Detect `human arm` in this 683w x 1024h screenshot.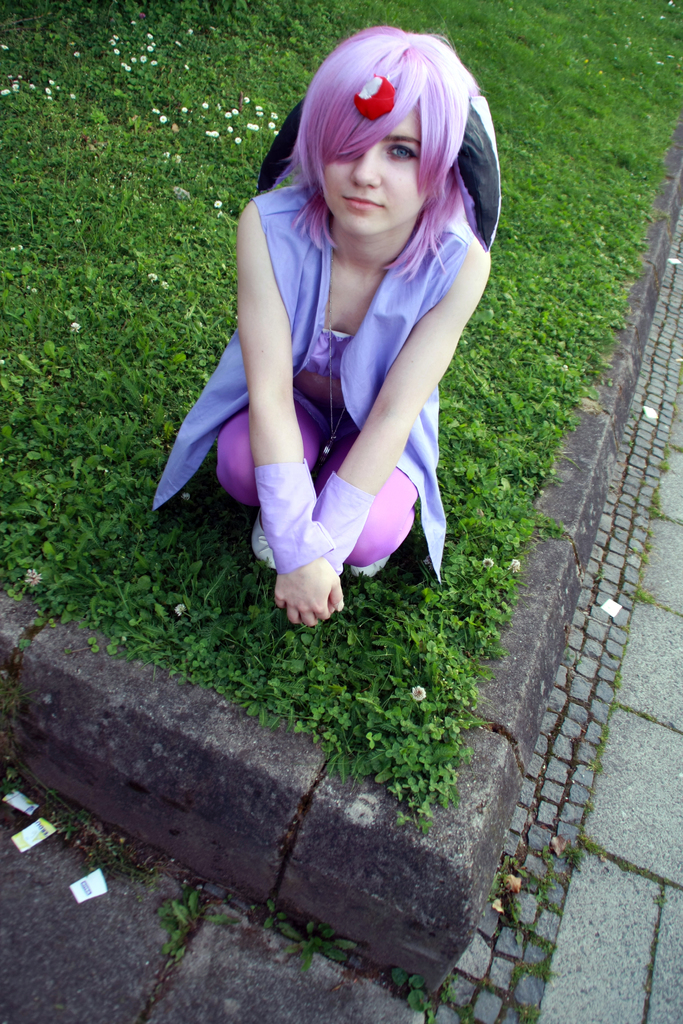
Detection: box=[232, 202, 344, 632].
